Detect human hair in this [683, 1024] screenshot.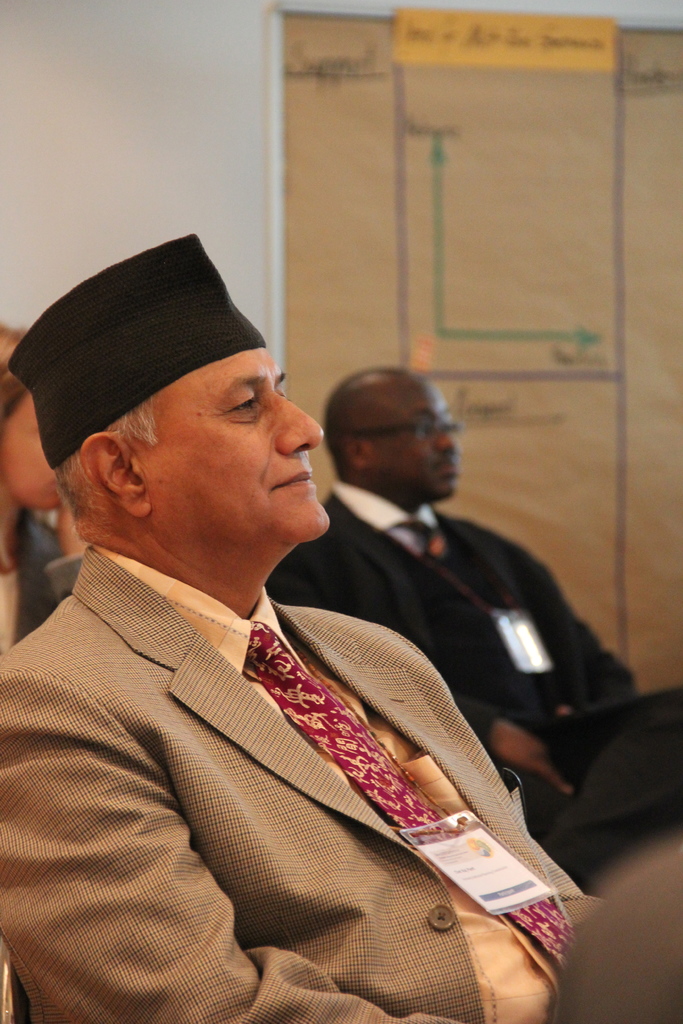
Detection: [48,387,167,536].
